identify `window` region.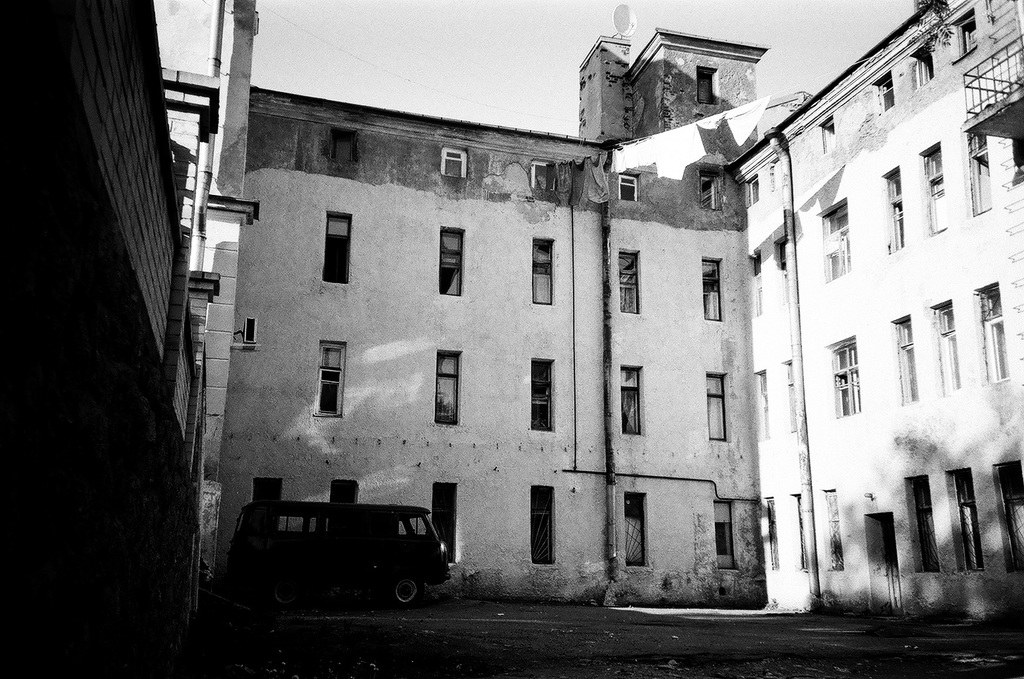
Region: <region>533, 237, 556, 302</region>.
